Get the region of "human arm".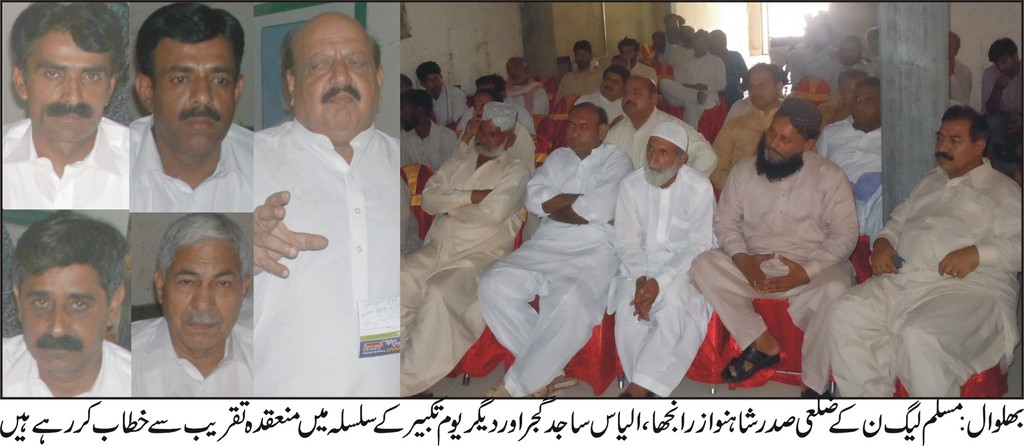
crop(703, 175, 755, 299).
